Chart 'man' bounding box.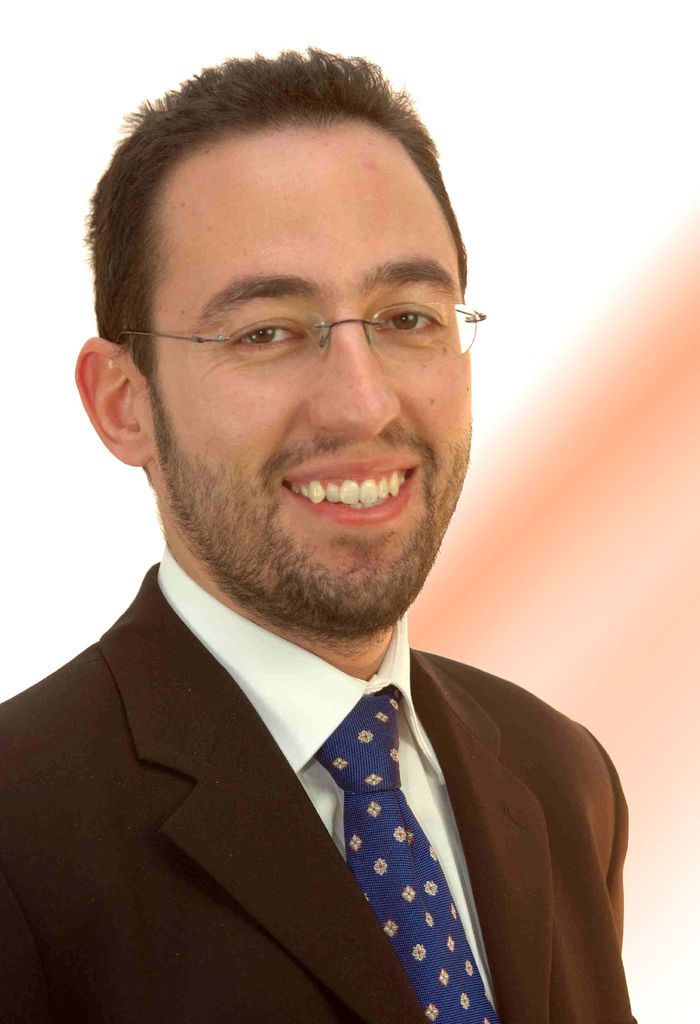
Charted: crop(0, 32, 642, 1023).
